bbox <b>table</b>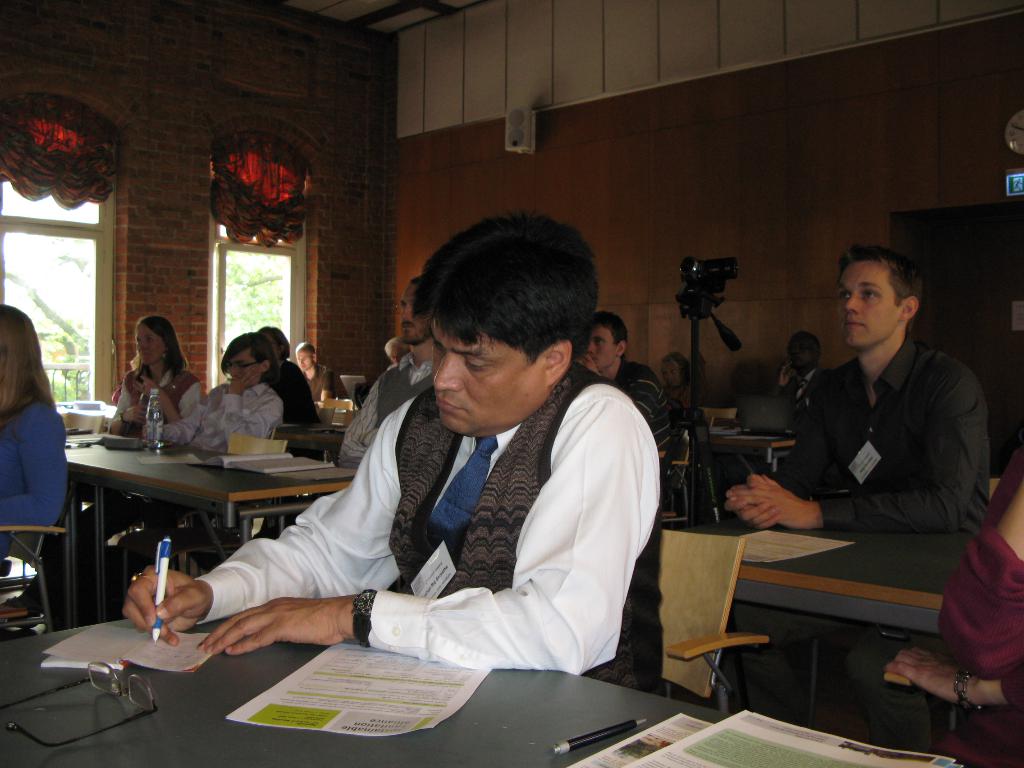
bbox=(0, 614, 956, 767)
